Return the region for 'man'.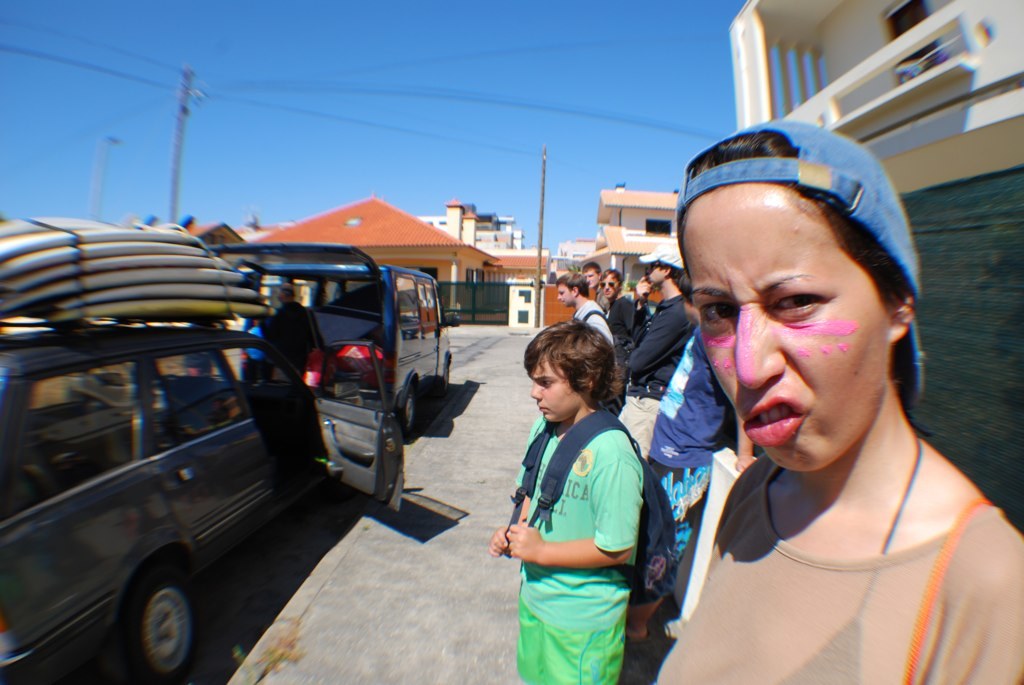
[642,271,732,651].
